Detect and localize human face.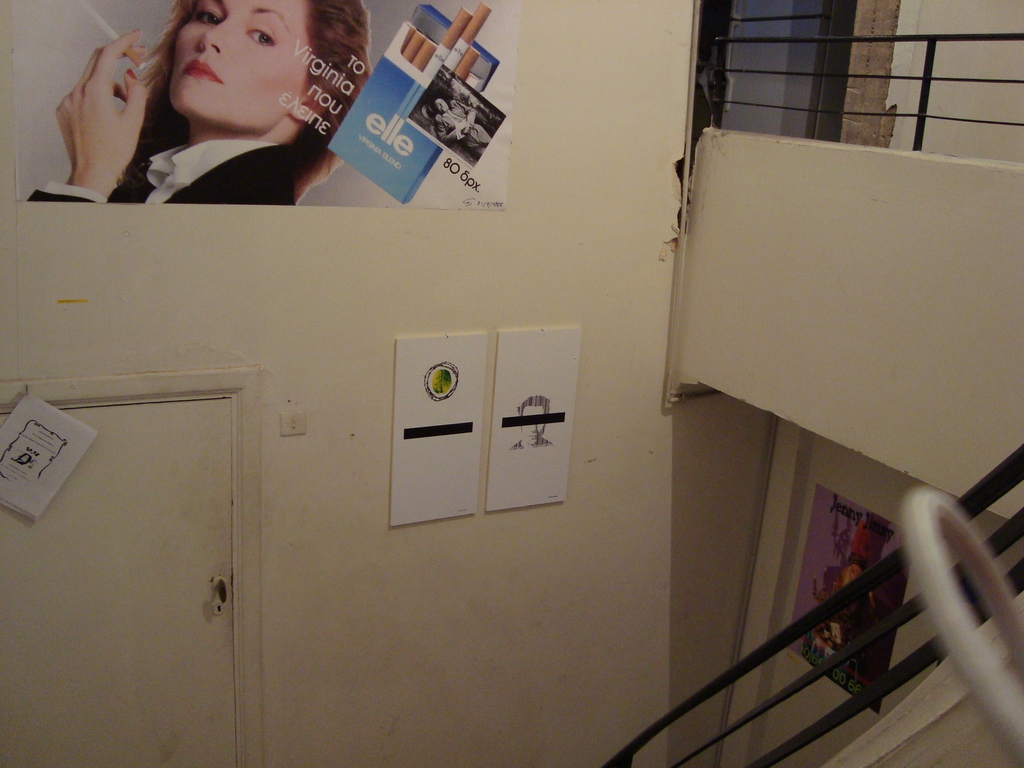
Localized at bbox(840, 566, 863, 584).
